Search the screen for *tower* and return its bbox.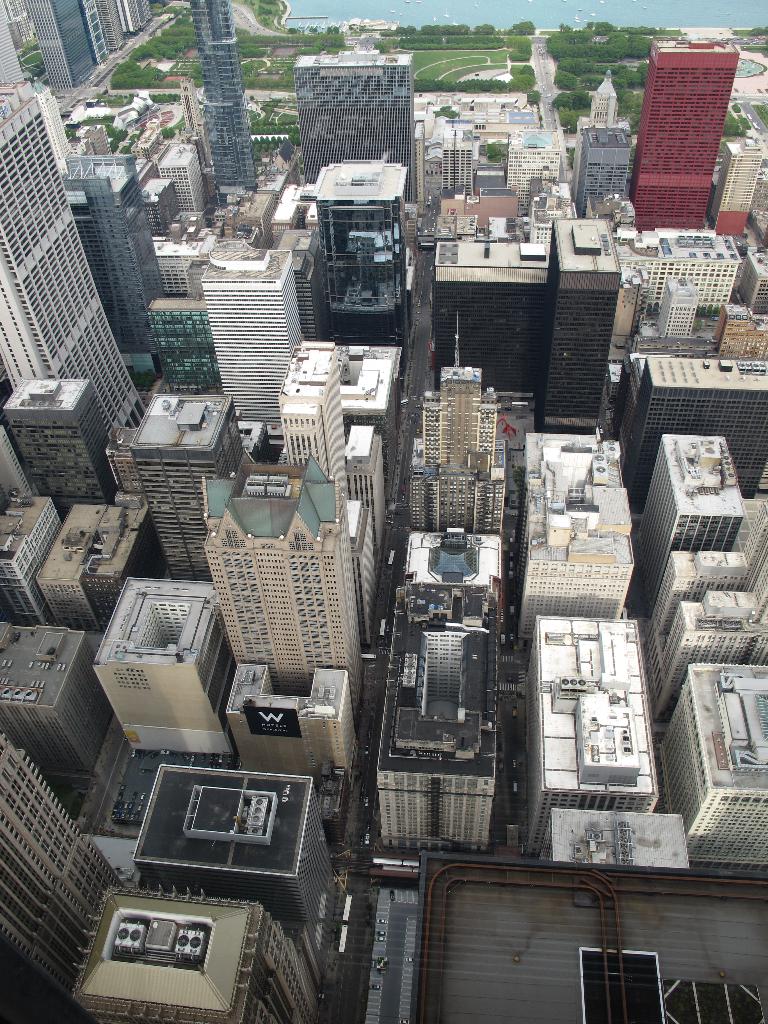
Found: {"left": 207, "top": 243, "right": 292, "bottom": 423}.
